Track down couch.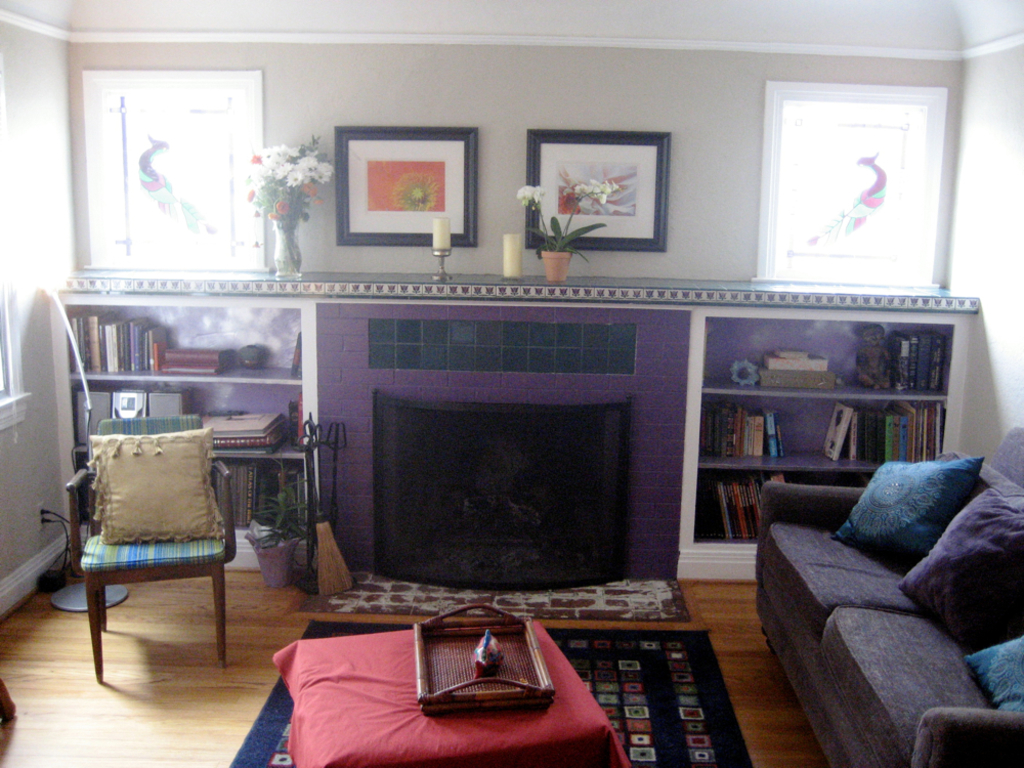
Tracked to bbox(753, 452, 1023, 767).
